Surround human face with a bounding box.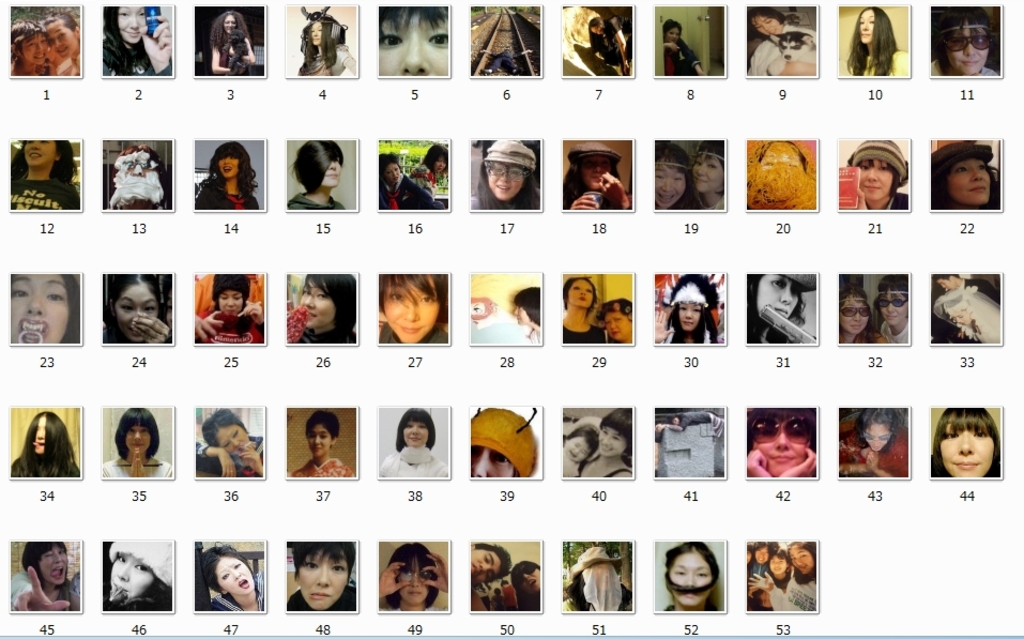
bbox=[35, 421, 46, 458].
